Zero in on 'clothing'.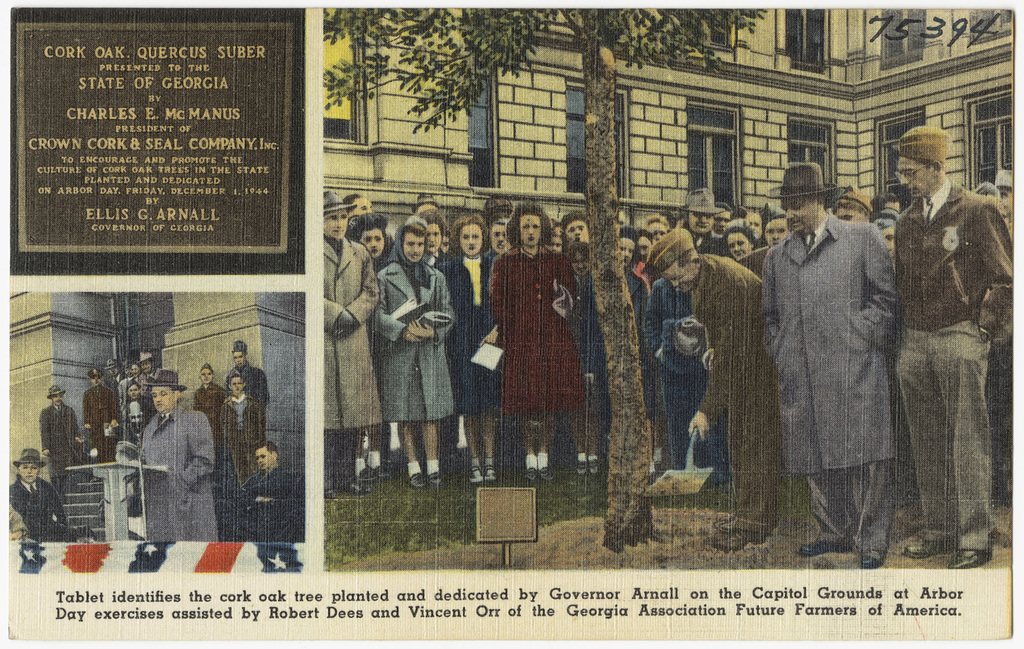
Zeroed in: [left=10, top=484, right=71, bottom=542].
